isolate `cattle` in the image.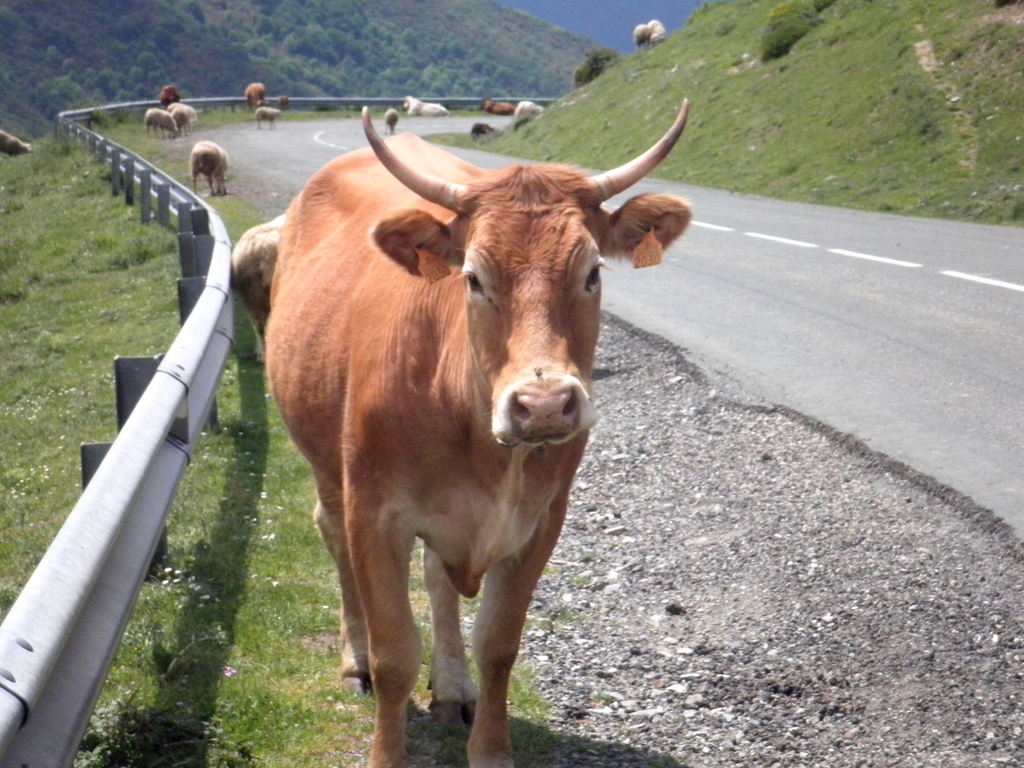
Isolated region: [143,108,179,139].
